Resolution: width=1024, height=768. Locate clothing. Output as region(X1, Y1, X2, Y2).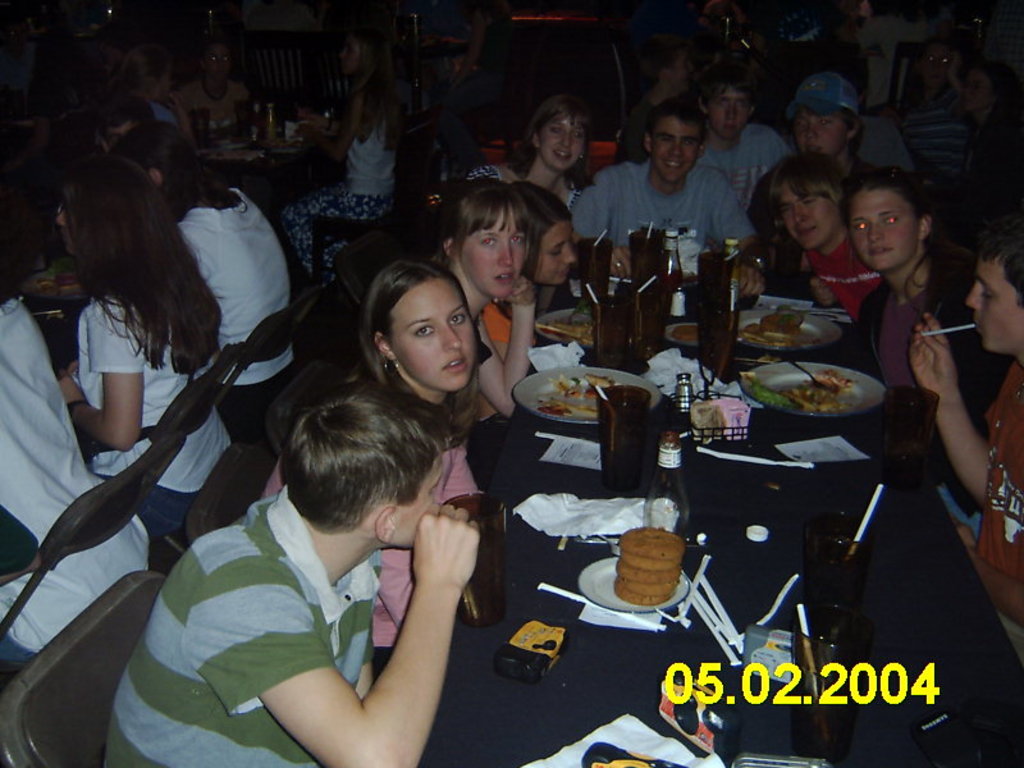
region(69, 264, 250, 564).
